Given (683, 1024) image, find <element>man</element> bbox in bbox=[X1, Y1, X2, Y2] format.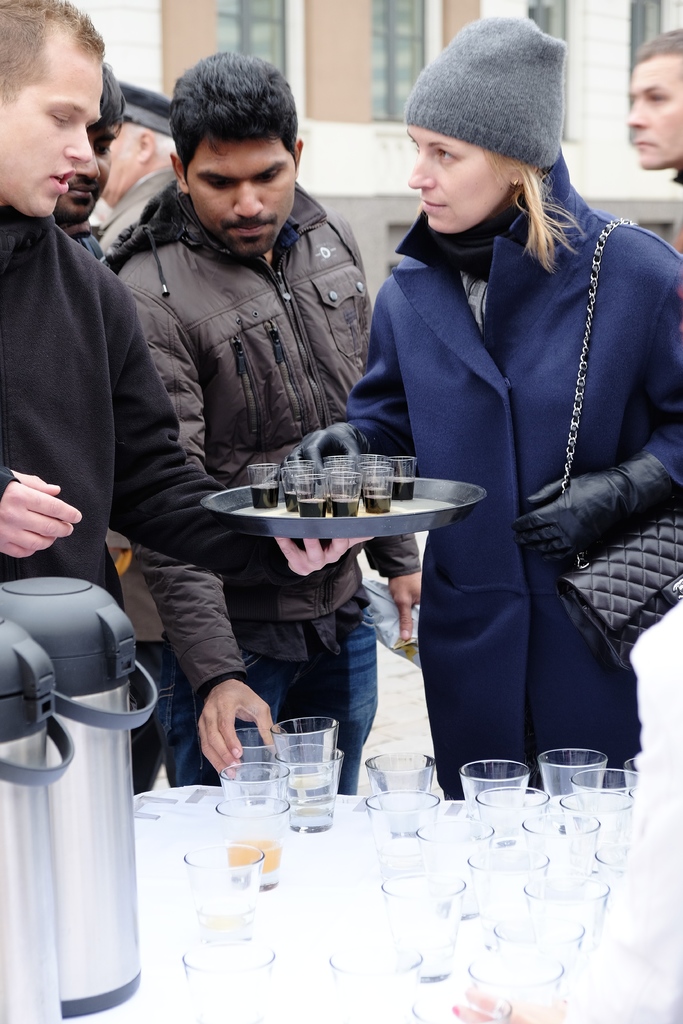
bbox=[630, 29, 682, 259].
